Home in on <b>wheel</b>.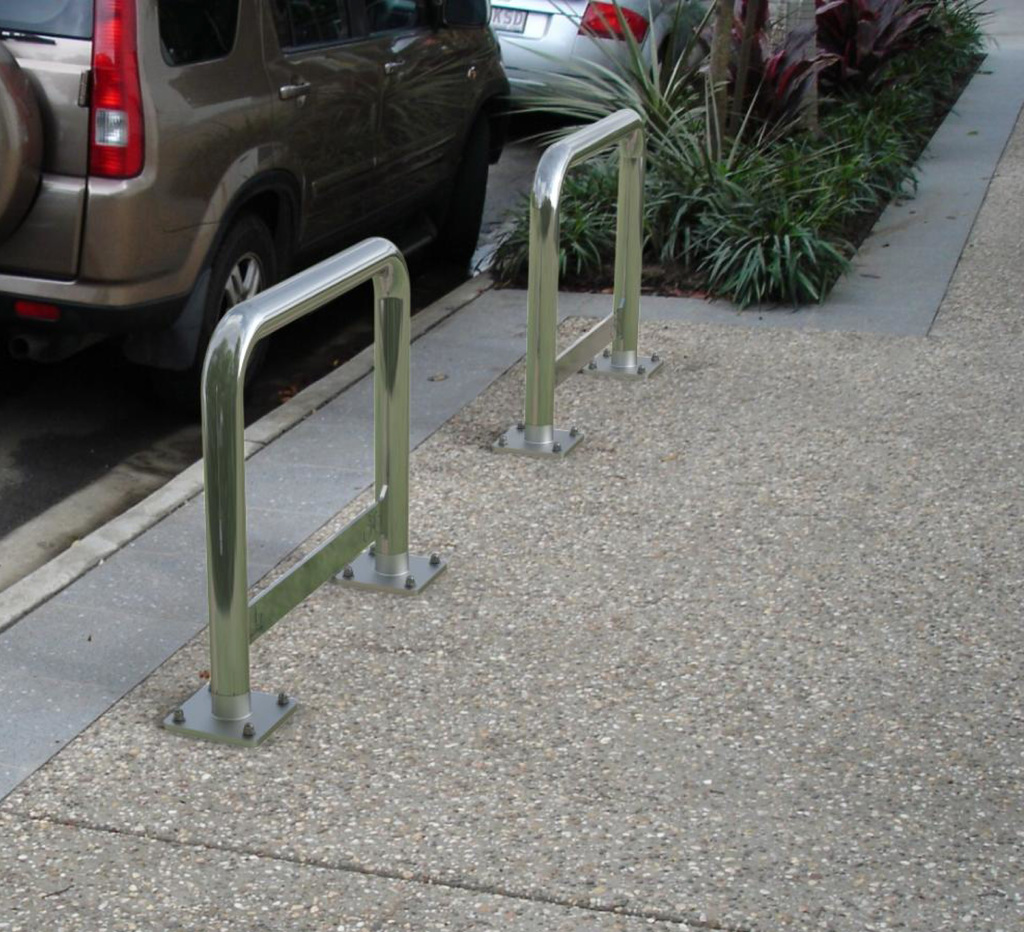
Homed in at box(409, 126, 497, 285).
